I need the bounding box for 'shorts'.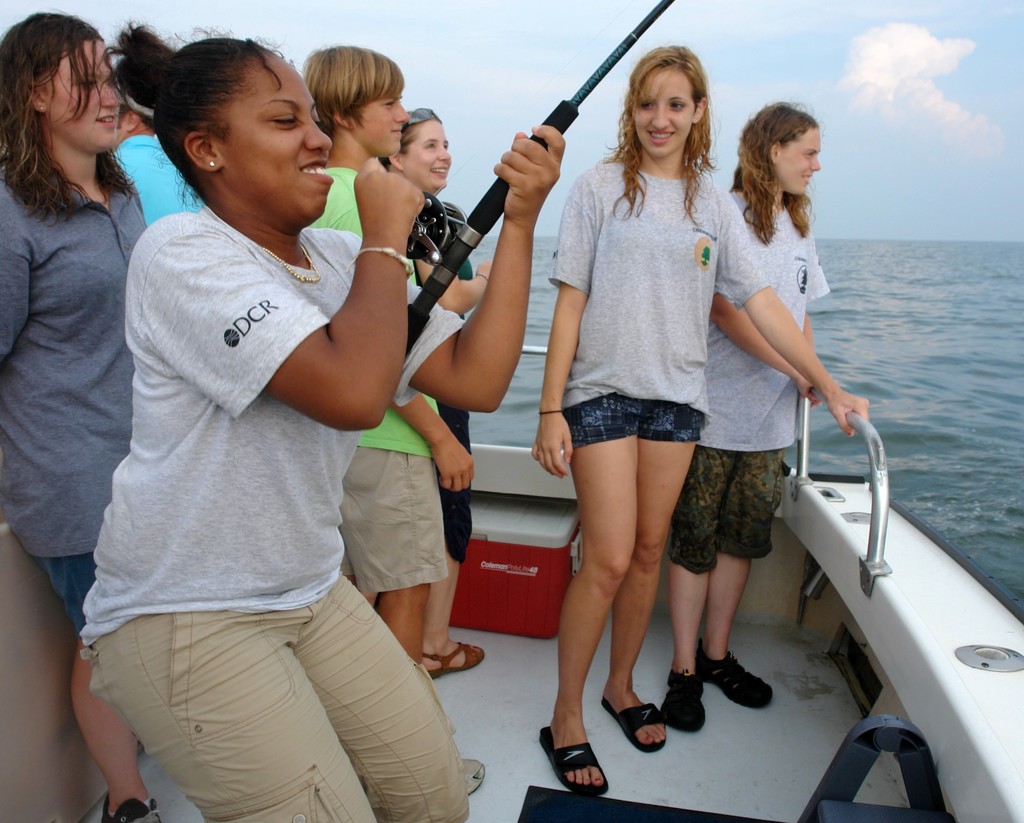
Here it is: region(557, 396, 726, 450).
